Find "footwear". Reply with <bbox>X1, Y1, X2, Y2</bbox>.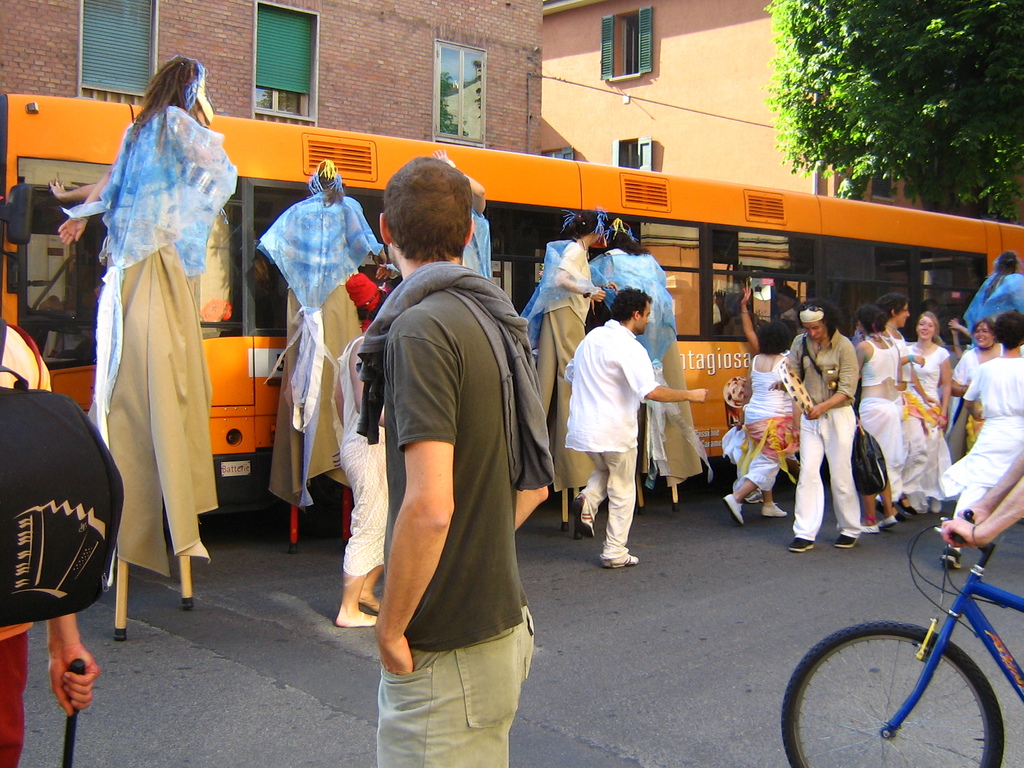
<bbox>603, 548, 638, 570</bbox>.
